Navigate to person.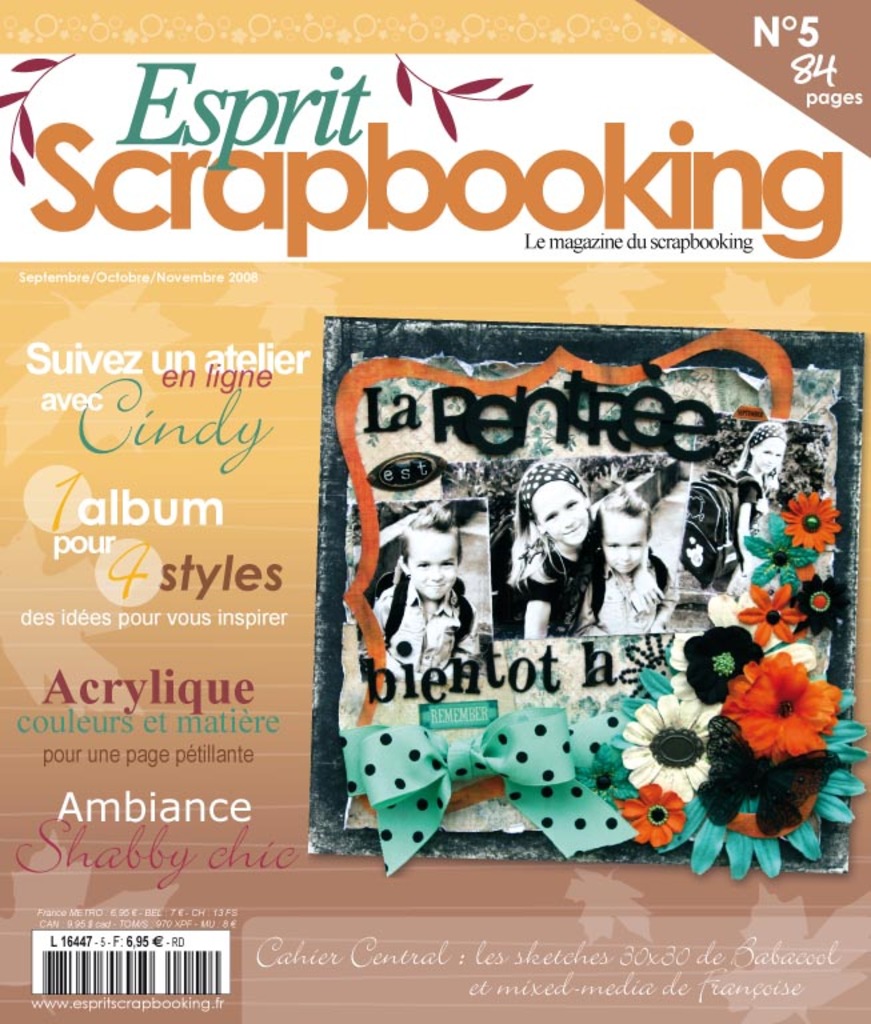
Navigation target: left=377, top=496, right=490, bottom=681.
